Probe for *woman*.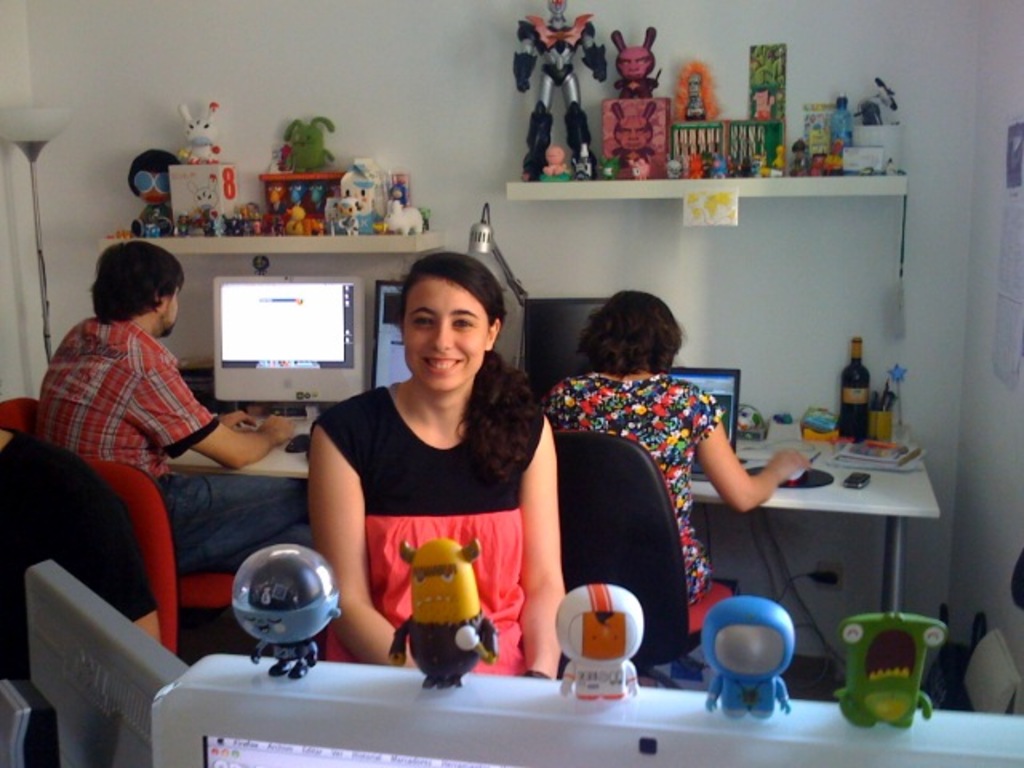
Probe result: locate(294, 243, 558, 699).
